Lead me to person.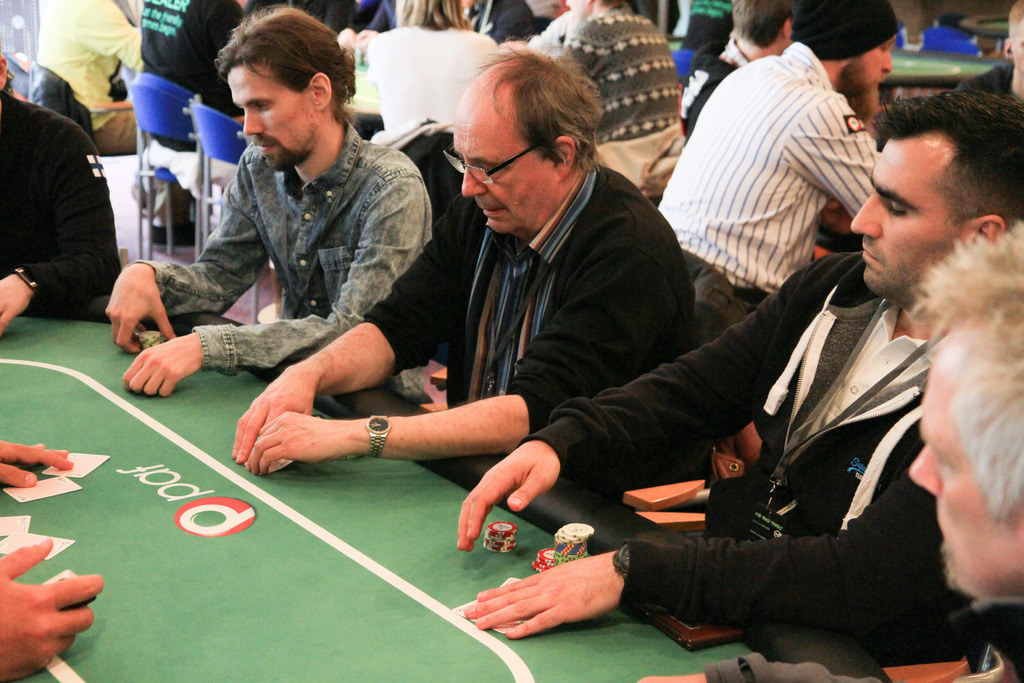
Lead to [459,92,1023,637].
